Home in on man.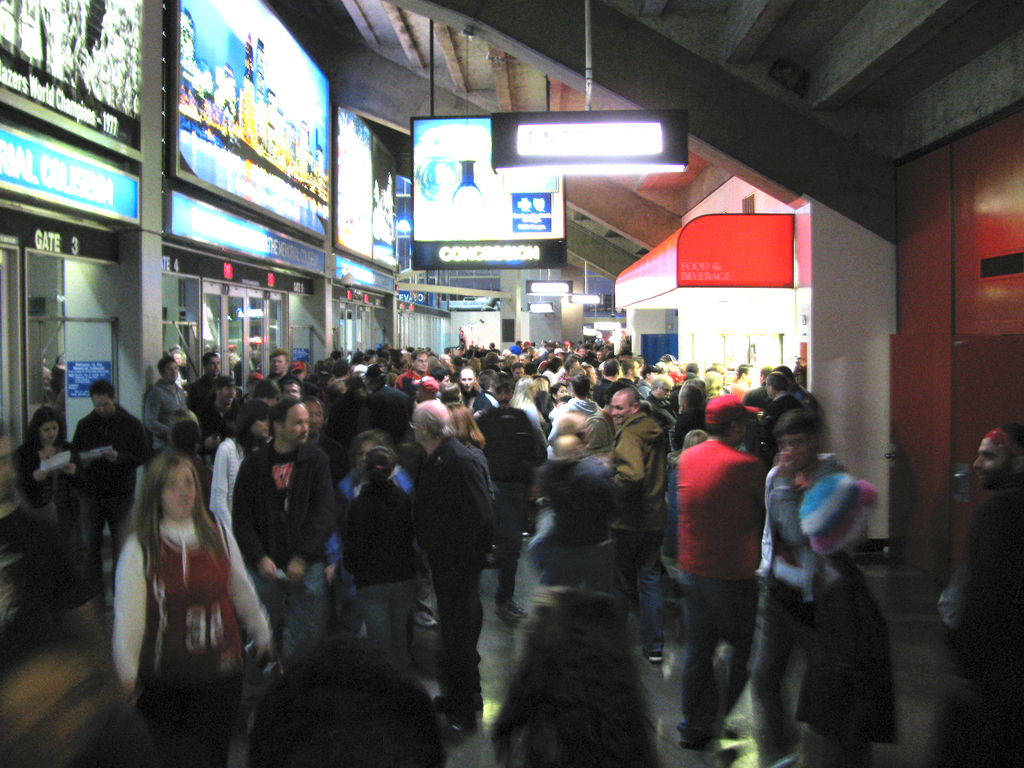
Homed in at bbox(267, 351, 285, 387).
